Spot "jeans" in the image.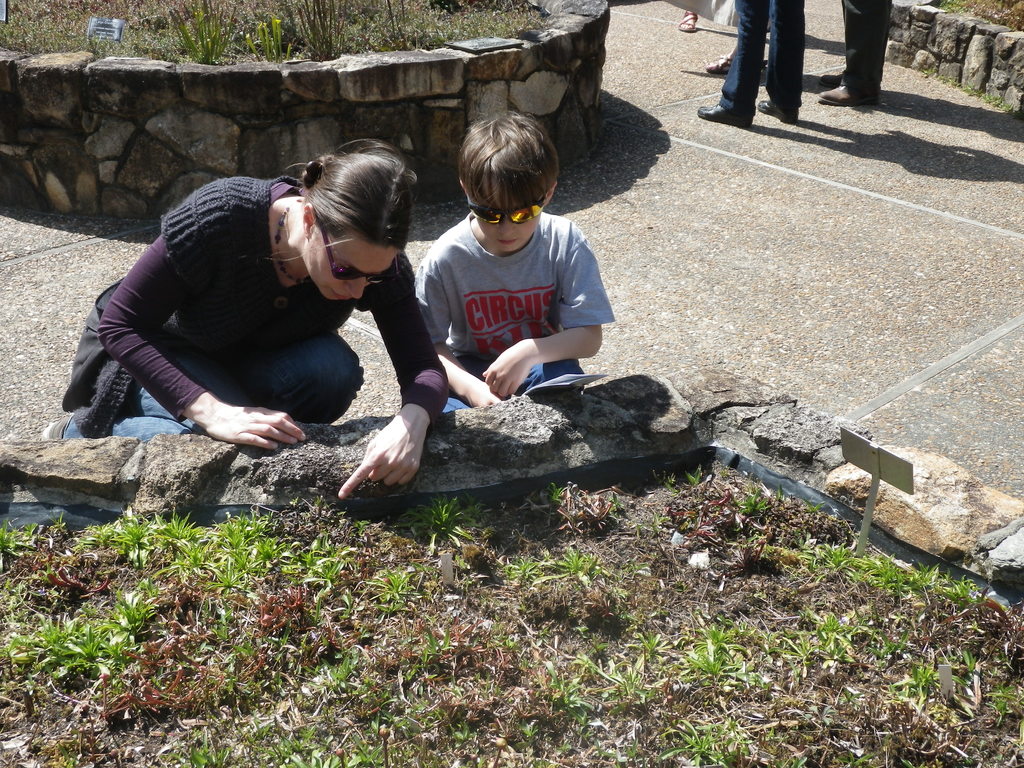
"jeans" found at <bbox>447, 362, 589, 412</bbox>.
